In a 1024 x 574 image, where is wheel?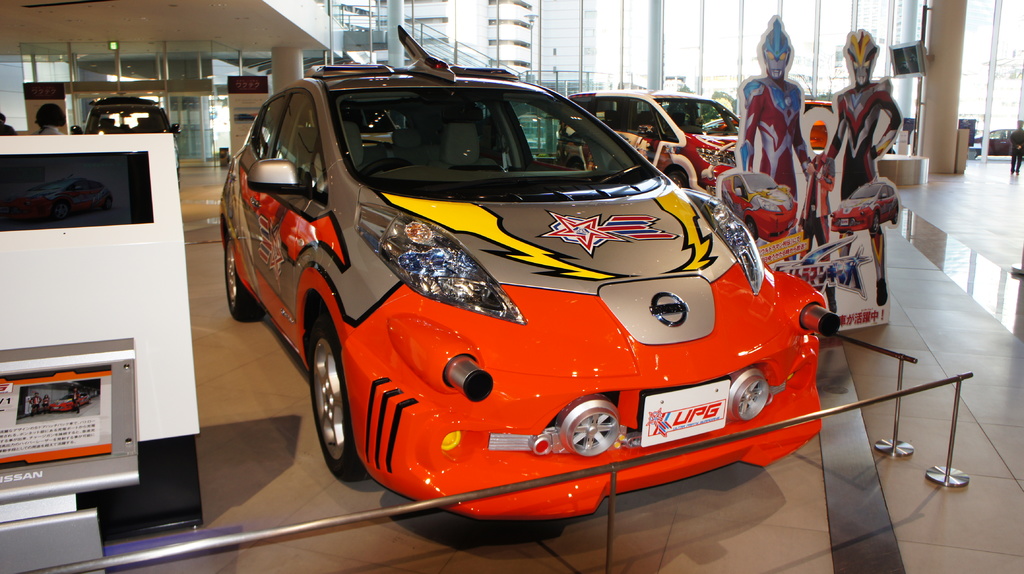
bbox=[666, 170, 689, 192].
